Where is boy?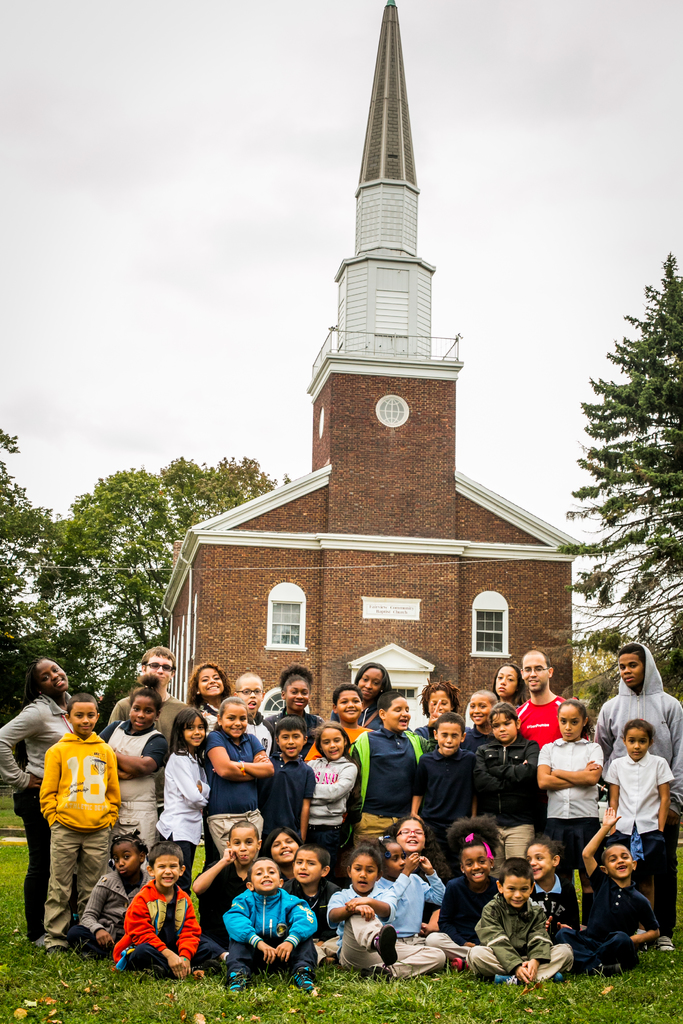
pyautogui.locateOnScreen(108, 838, 234, 984).
